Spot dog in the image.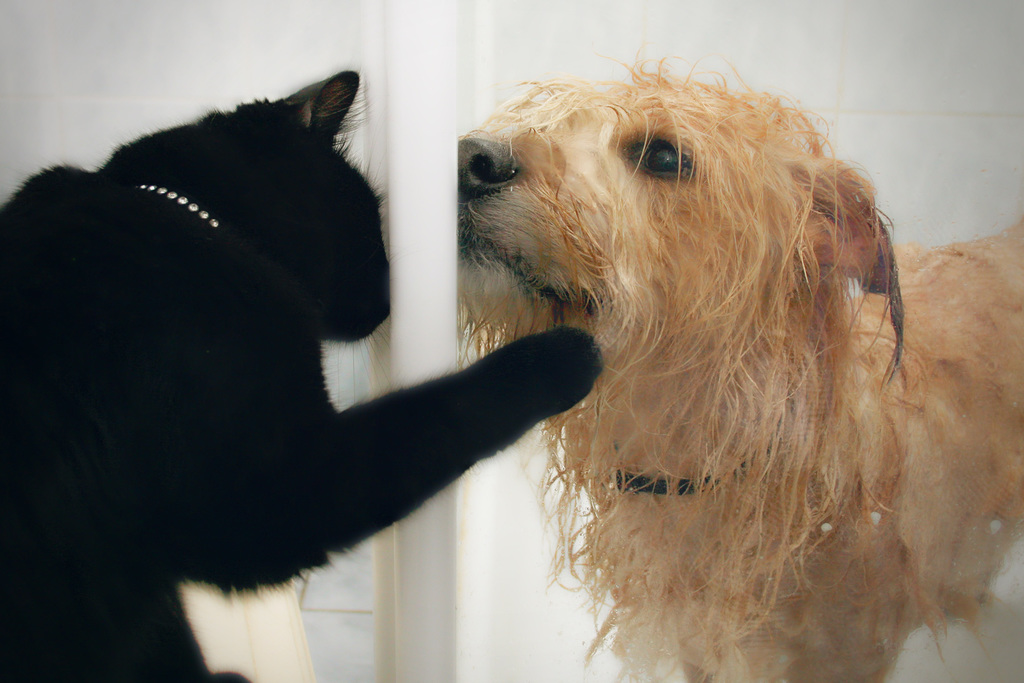
dog found at box=[452, 47, 1023, 682].
